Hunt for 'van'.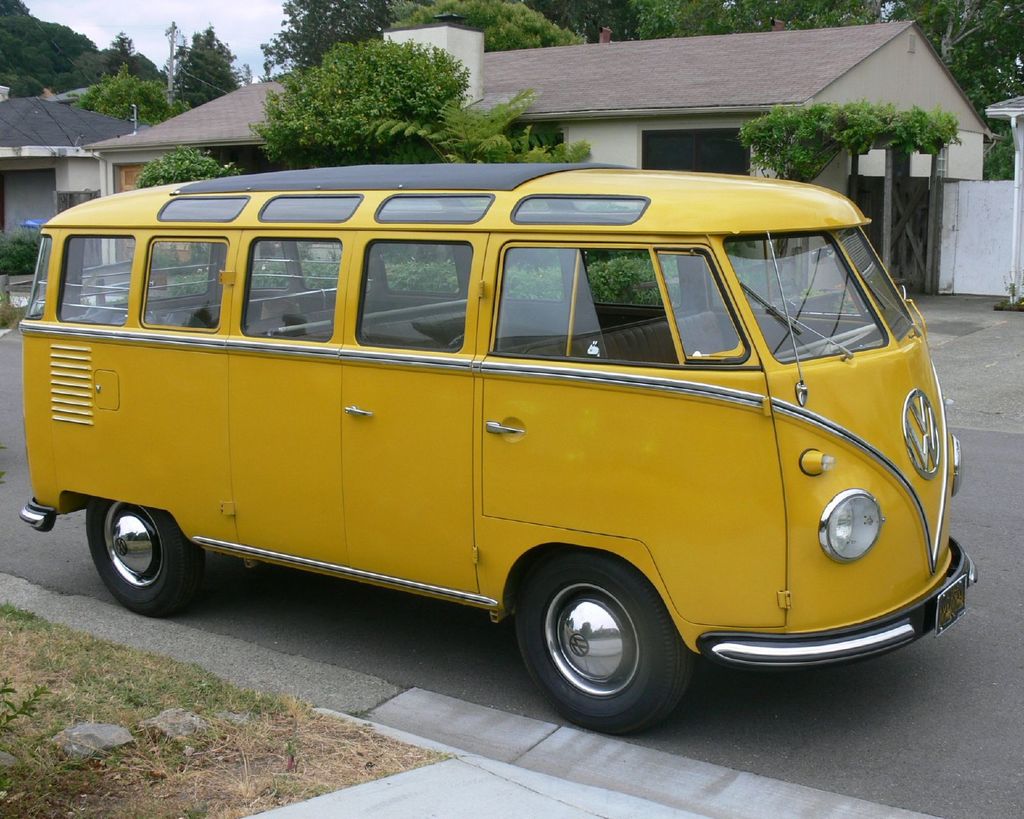
Hunted down at rect(18, 161, 981, 742).
